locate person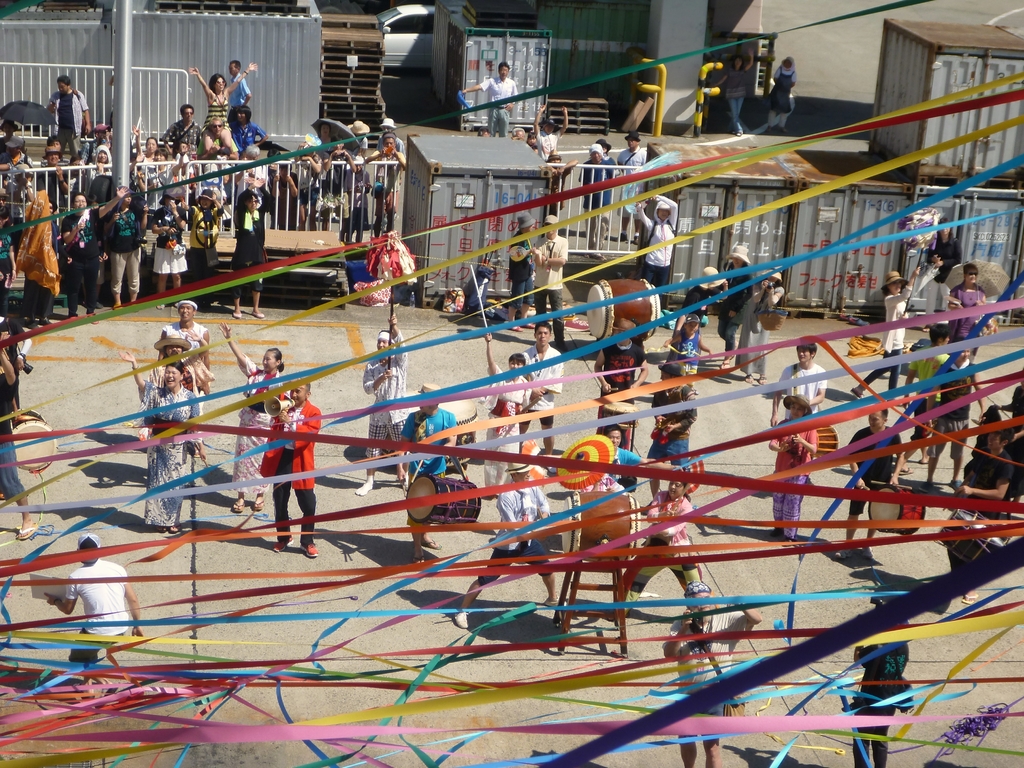
bbox=[154, 301, 209, 458]
